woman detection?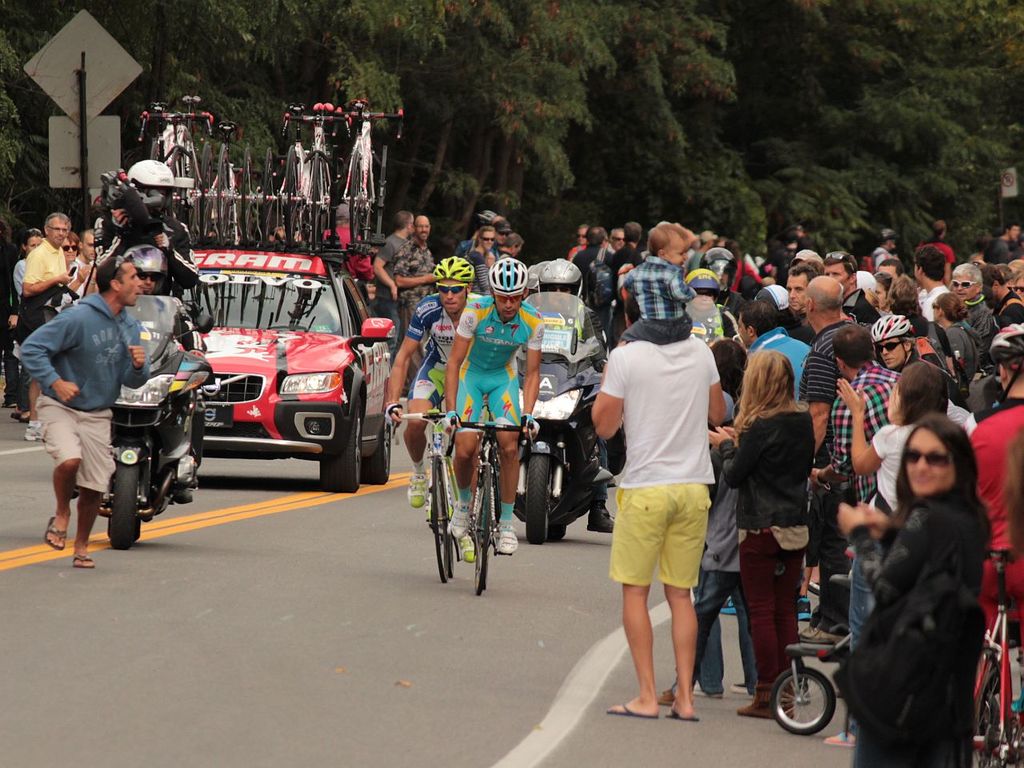
[x1=691, y1=344, x2=817, y2=719]
